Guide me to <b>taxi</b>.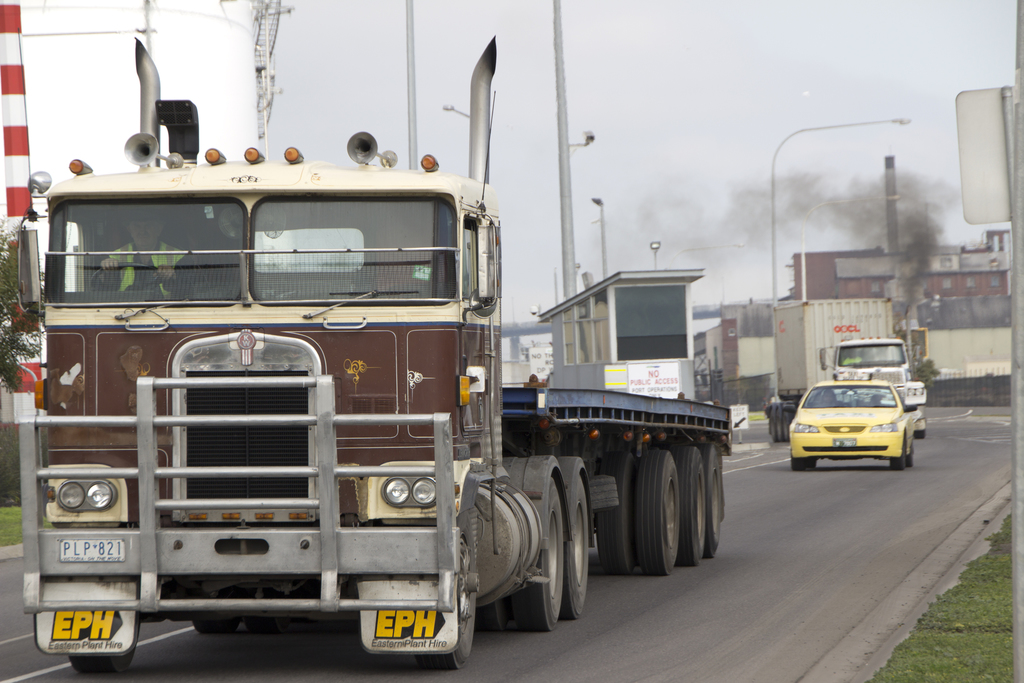
Guidance: (left=796, top=355, right=922, bottom=463).
